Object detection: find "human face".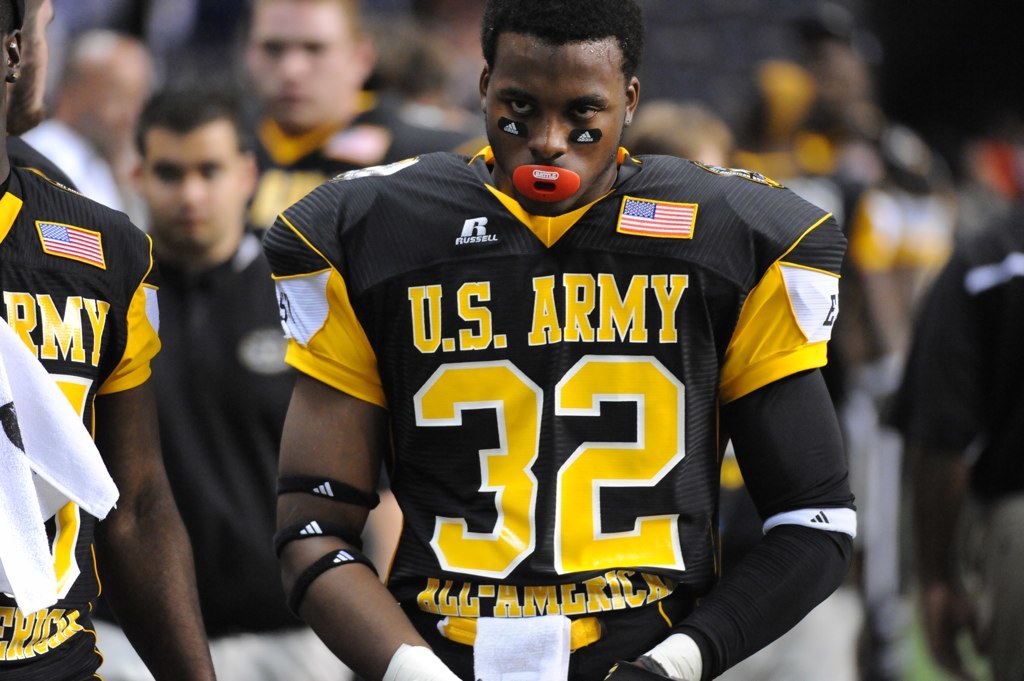
(146,132,239,257).
